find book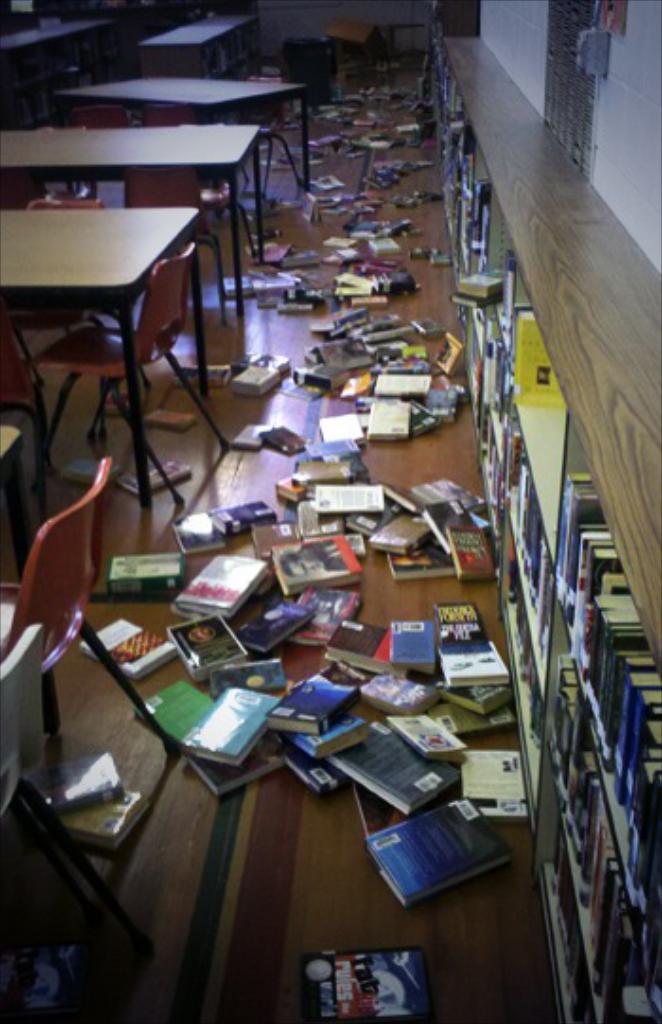
11/746/138/827
